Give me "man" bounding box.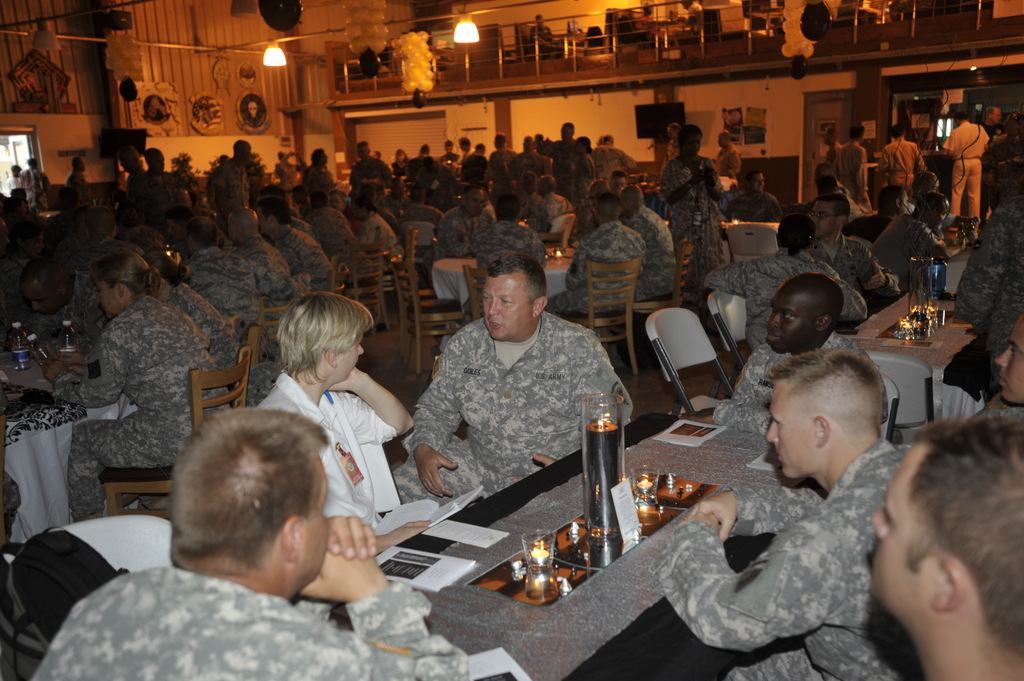
(x1=543, y1=119, x2=575, y2=180).
